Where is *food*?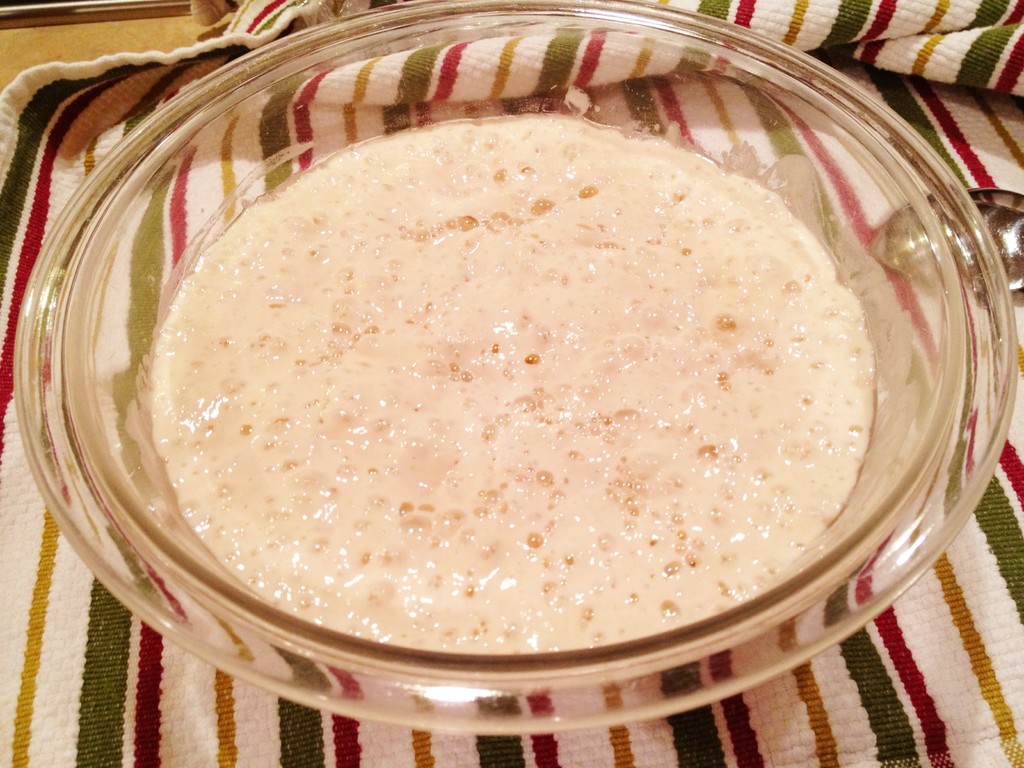
83,77,936,692.
